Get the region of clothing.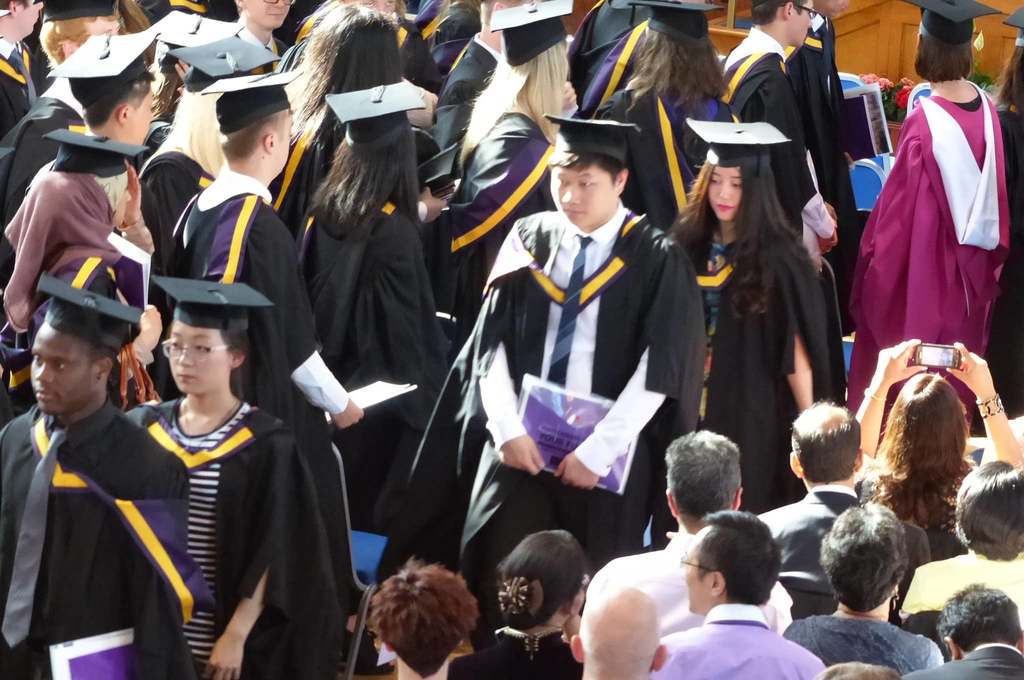
left=733, top=28, right=812, bottom=241.
